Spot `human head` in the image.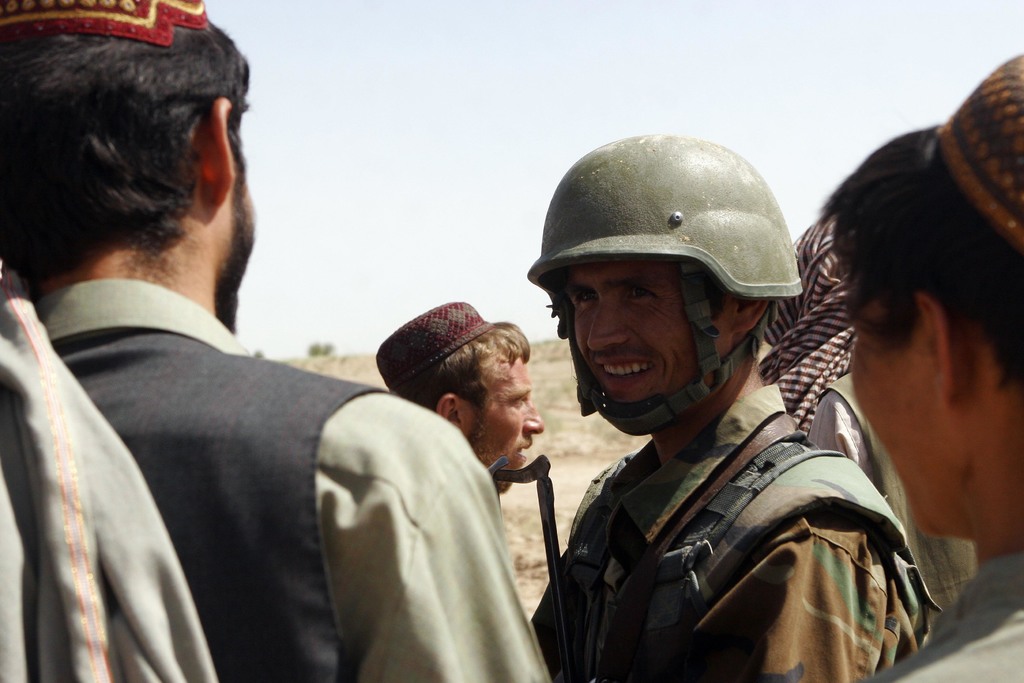
`human head` found at bbox=(821, 130, 1023, 539).
